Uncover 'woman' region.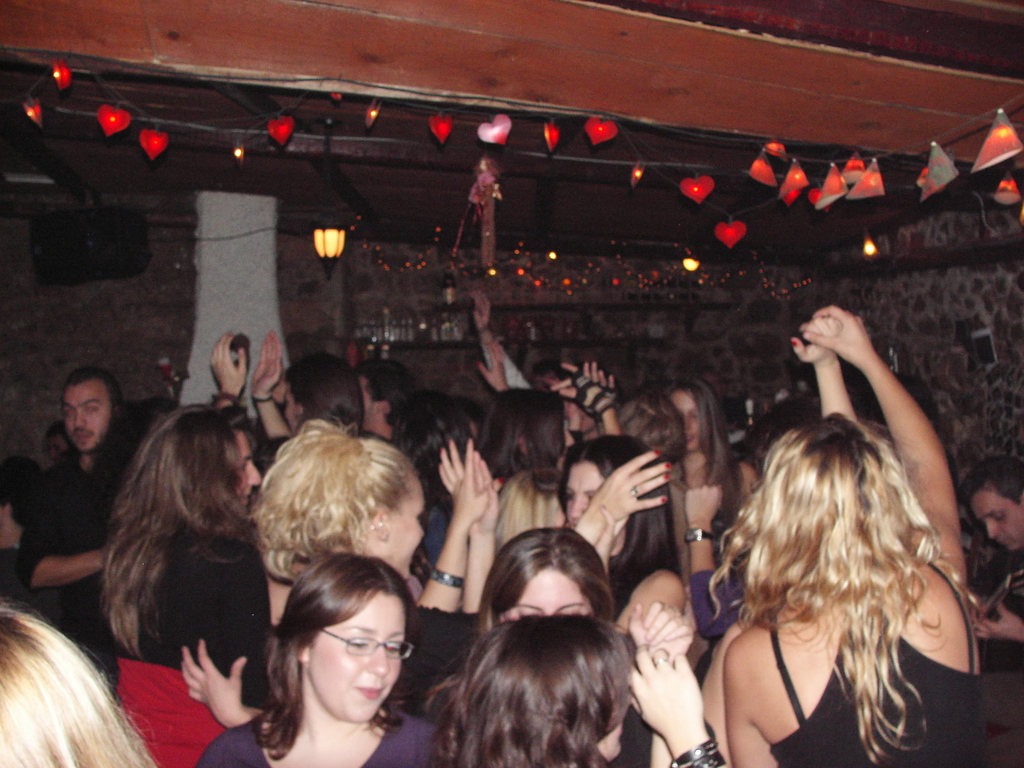
Uncovered: 977, 448, 1023, 682.
